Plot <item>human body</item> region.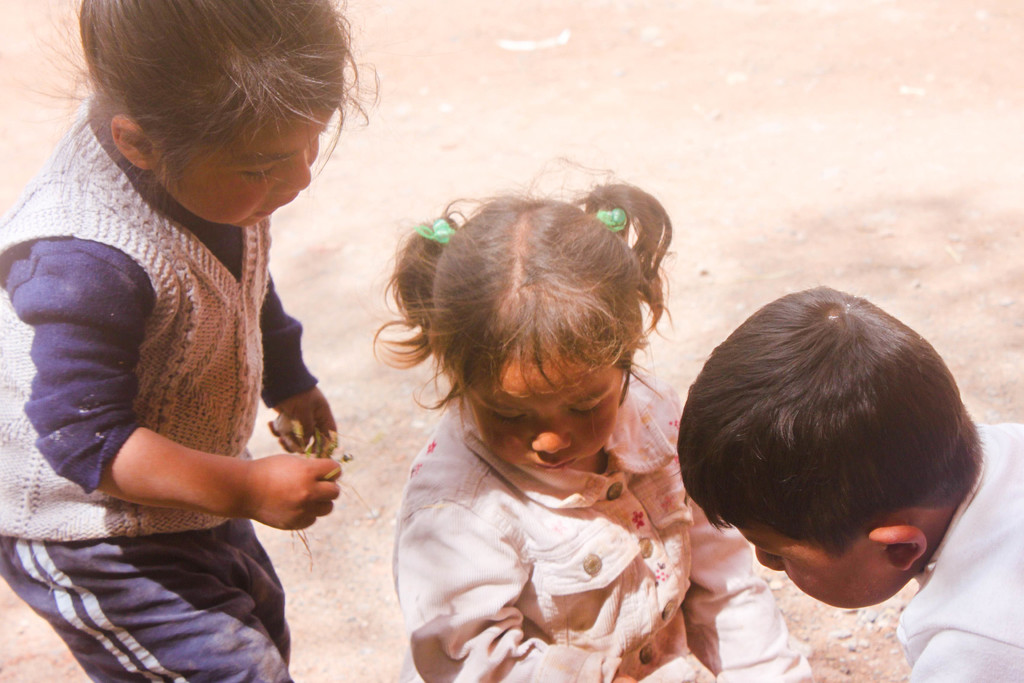
Plotted at BBox(671, 287, 1023, 682).
